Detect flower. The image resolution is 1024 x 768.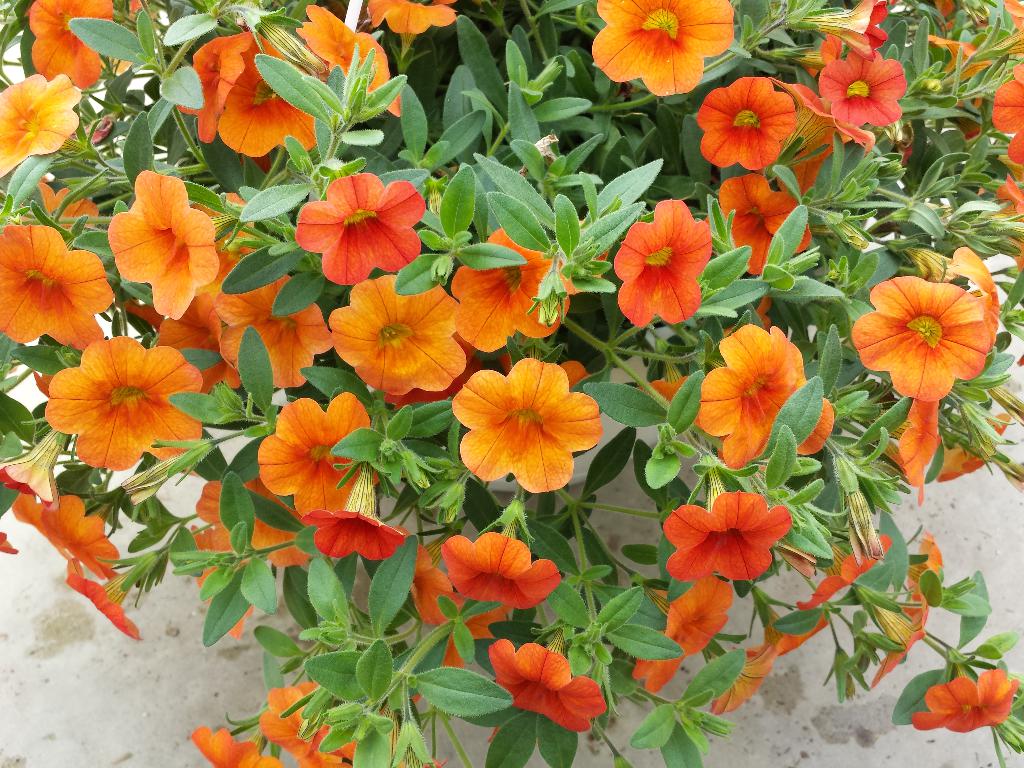
(708, 172, 806, 274).
